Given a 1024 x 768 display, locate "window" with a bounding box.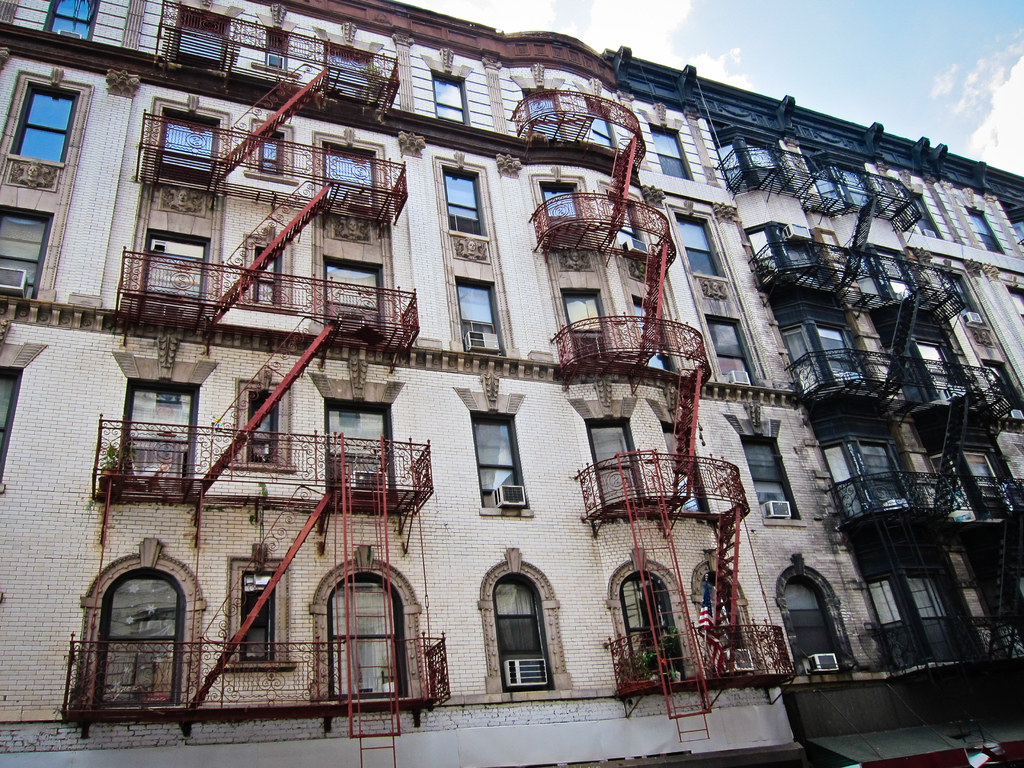
Located: <region>243, 566, 274, 667</region>.
